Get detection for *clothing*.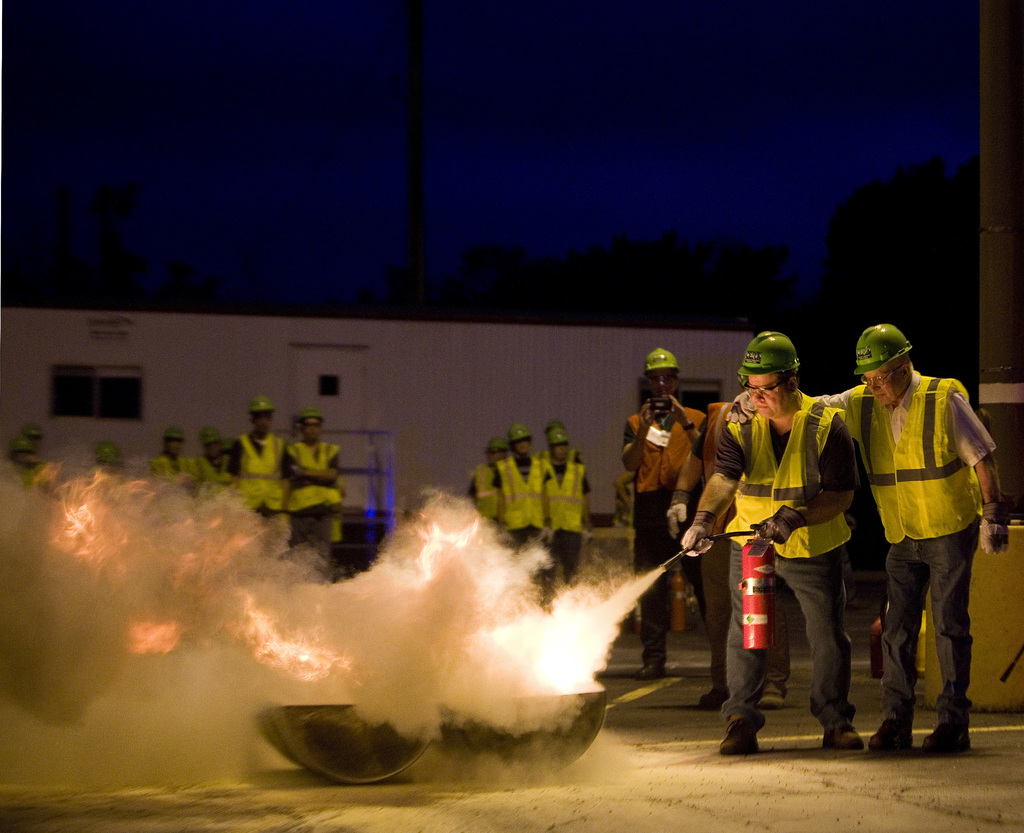
Detection: bbox=[720, 393, 854, 727].
